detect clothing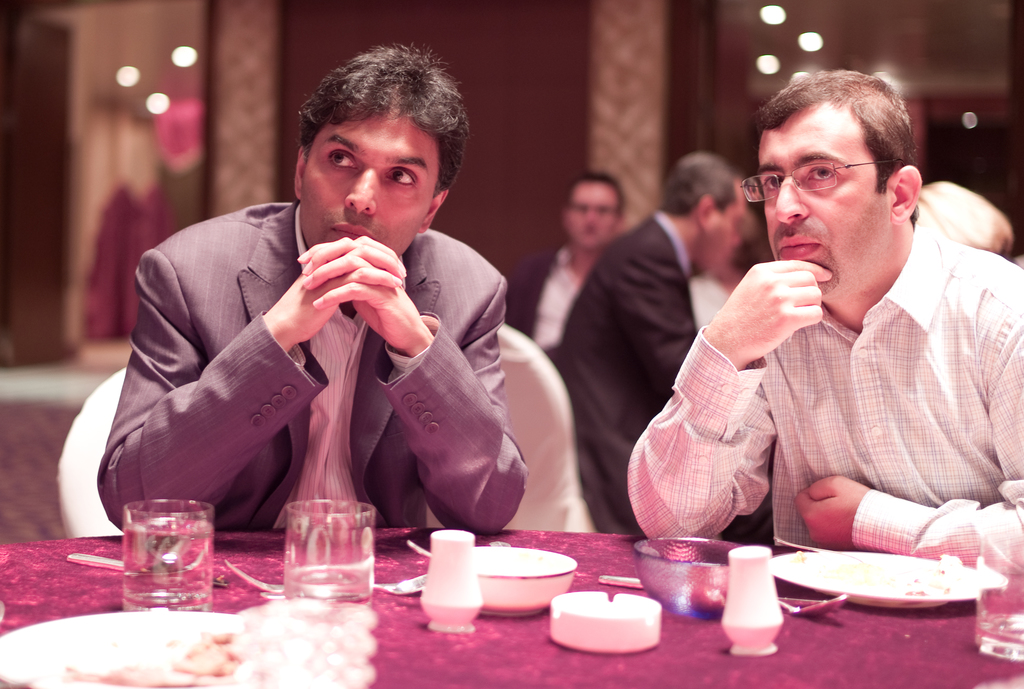
(99, 199, 531, 539)
